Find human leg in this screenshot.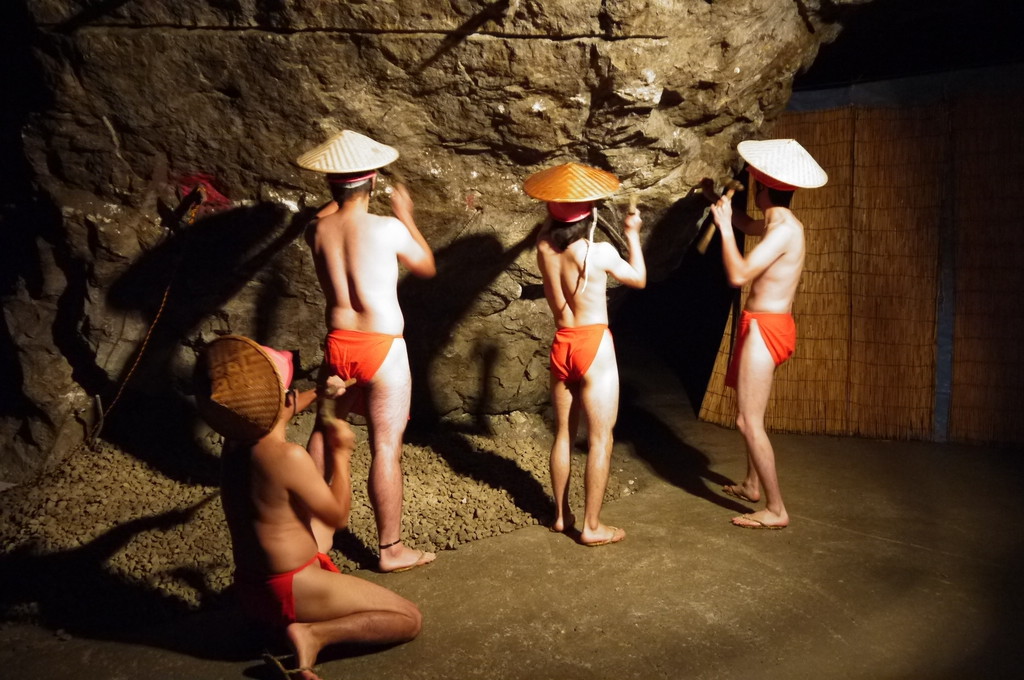
The bounding box for human leg is bbox(725, 451, 758, 503).
